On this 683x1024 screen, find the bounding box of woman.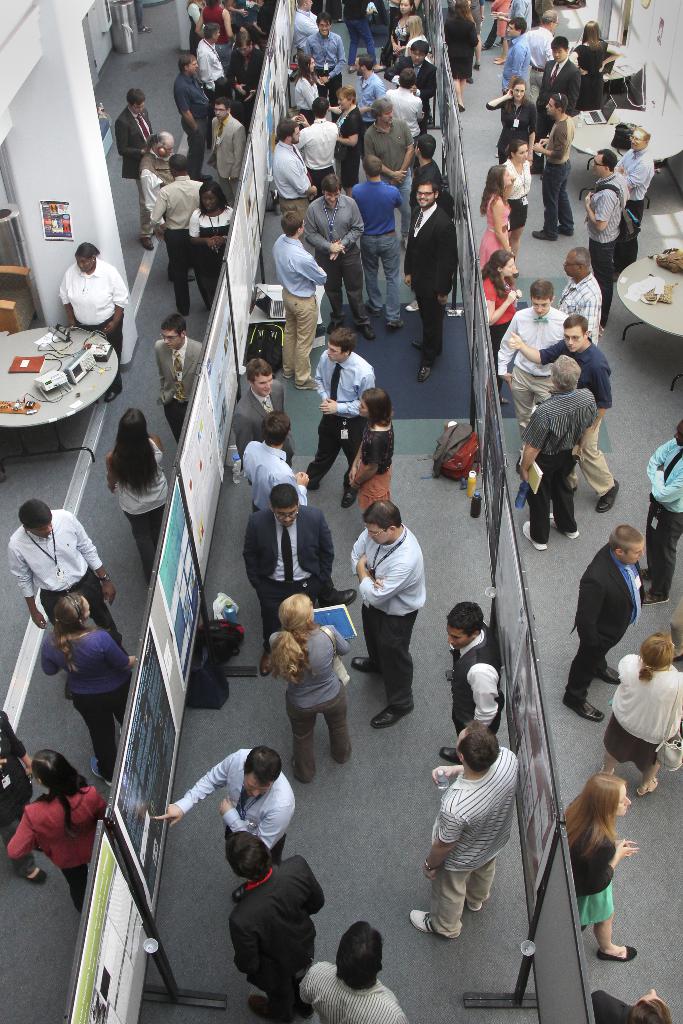
Bounding box: left=293, top=56, right=341, bottom=120.
